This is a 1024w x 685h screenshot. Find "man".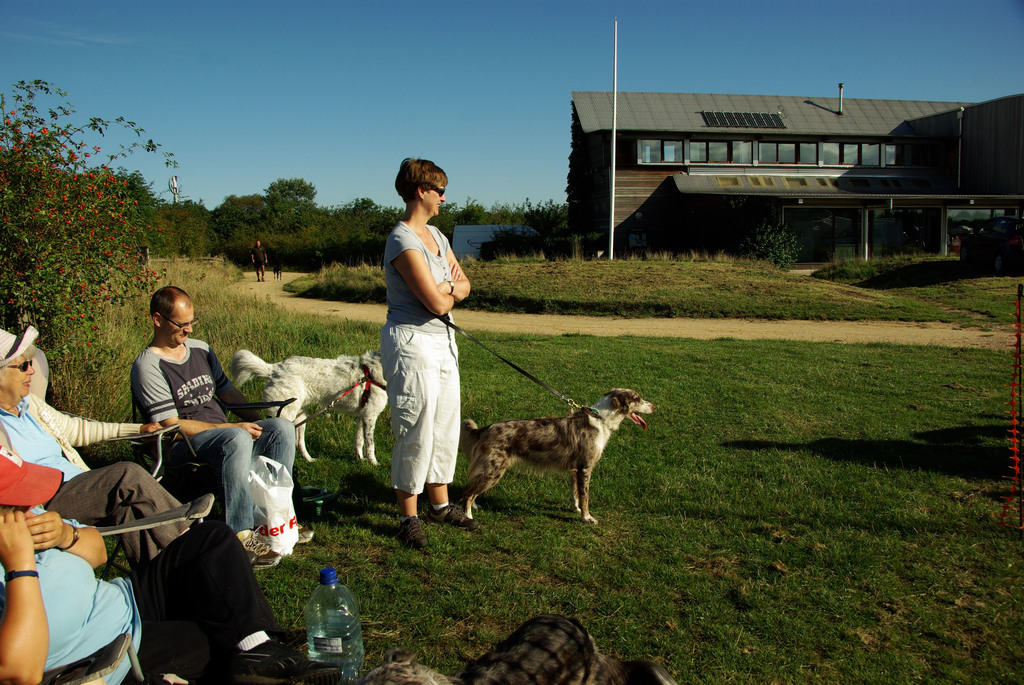
Bounding box: l=132, t=285, r=301, b=578.
